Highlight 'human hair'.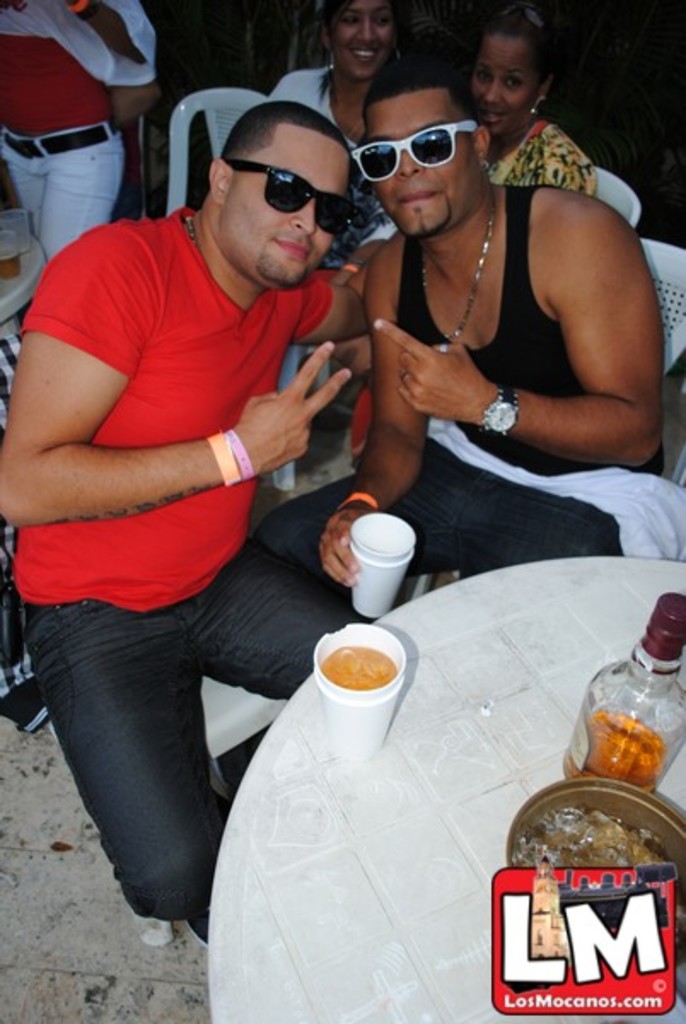
Highlighted region: bbox=(478, 3, 551, 75).
